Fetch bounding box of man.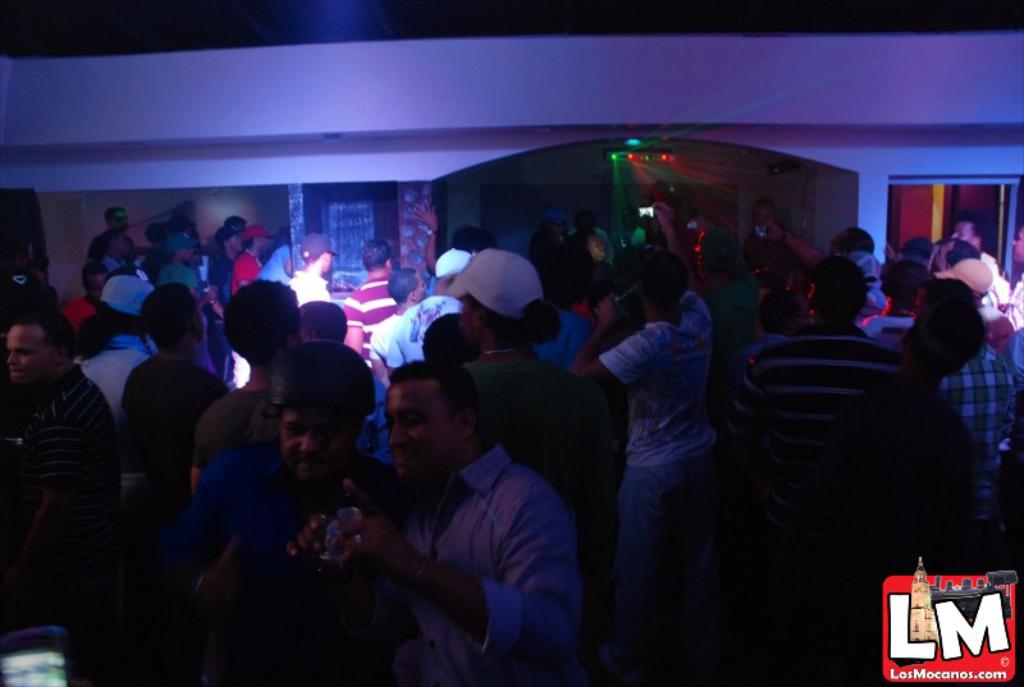
Bbox: left=375, top=279, right=435, bottom=367.
